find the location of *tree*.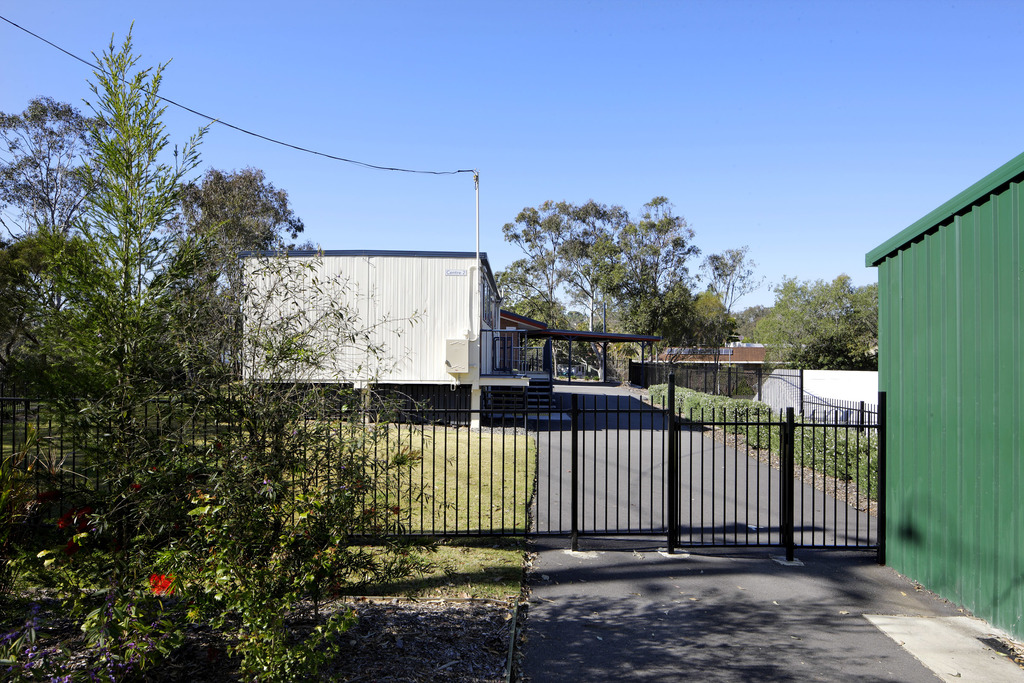
Location: <box>497,196,578,310</box>.
